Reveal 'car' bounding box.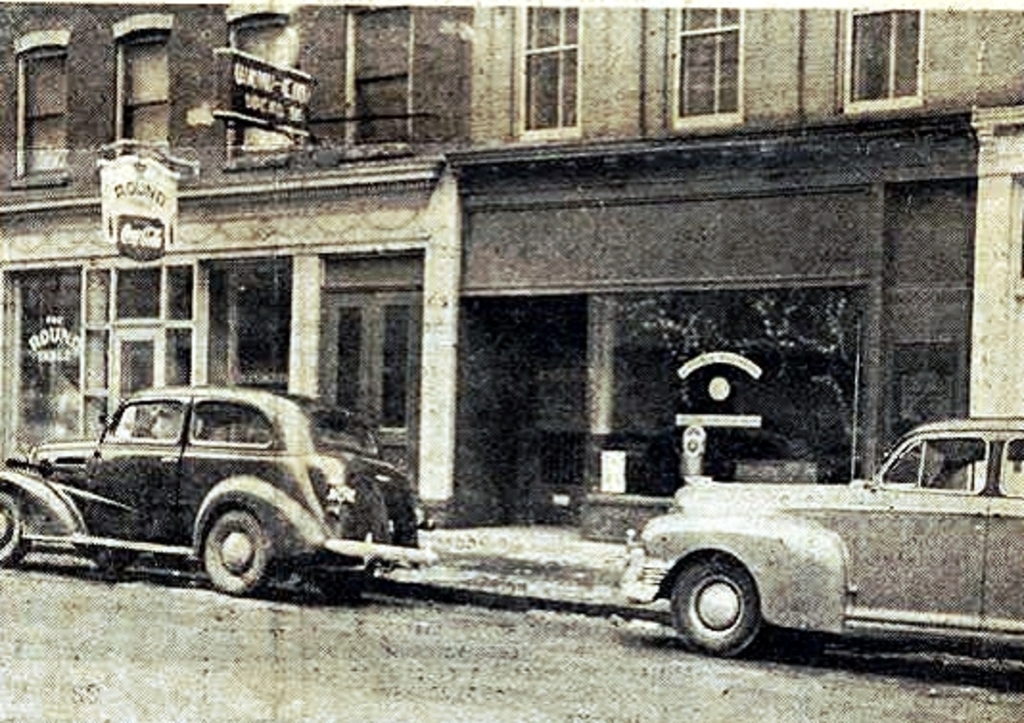
Revealed: x1=616, y1=410, x2=1022, y2=675.
